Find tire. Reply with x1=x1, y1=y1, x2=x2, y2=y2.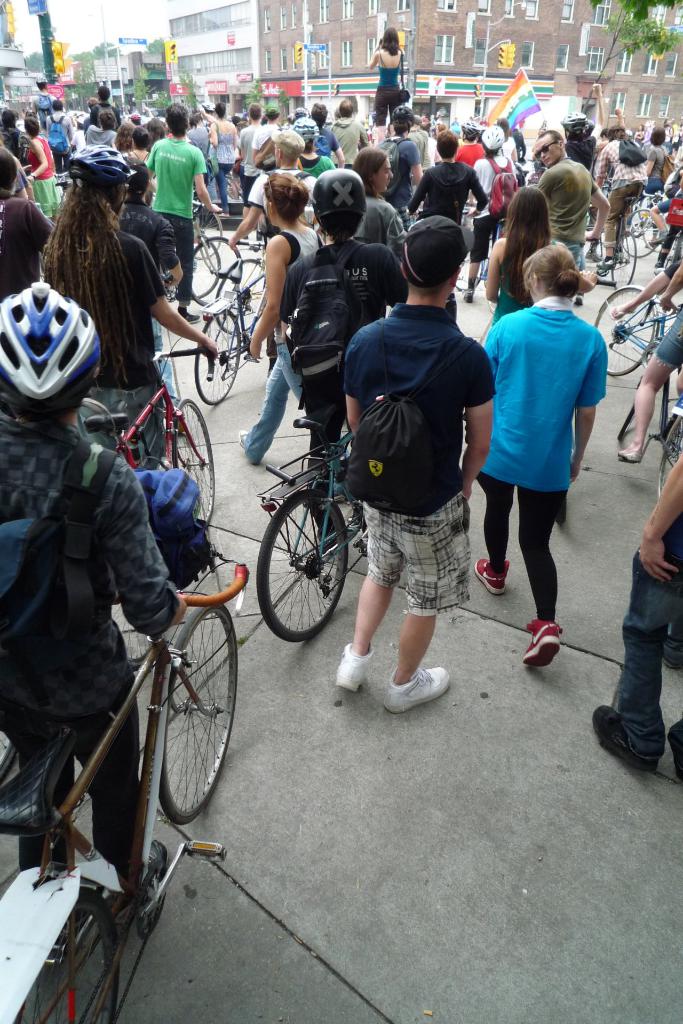
x1=0, y1=883, x2=124, y2=1023.
